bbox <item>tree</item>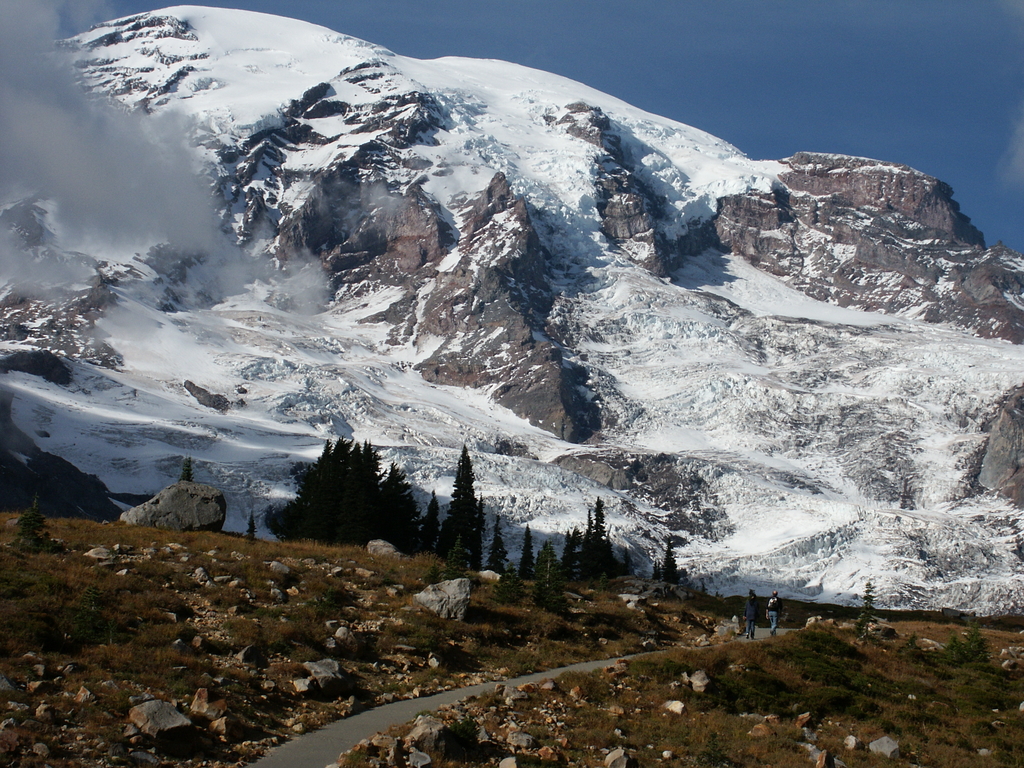
Rect(659, 536, 681, 584)
